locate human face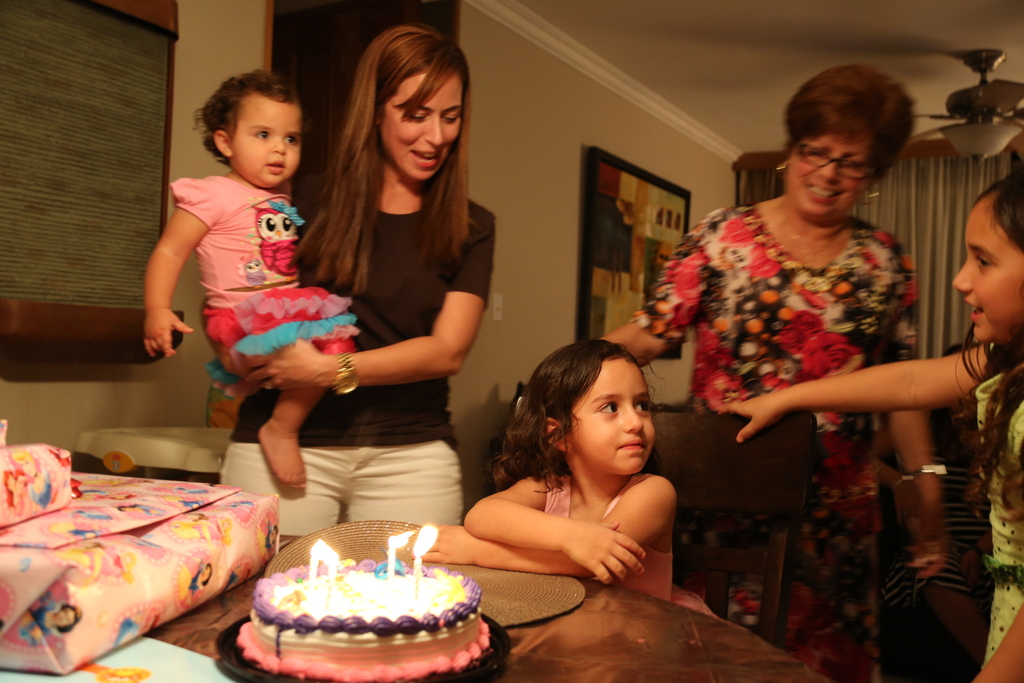
bbox(231, 89, 305, 186)
